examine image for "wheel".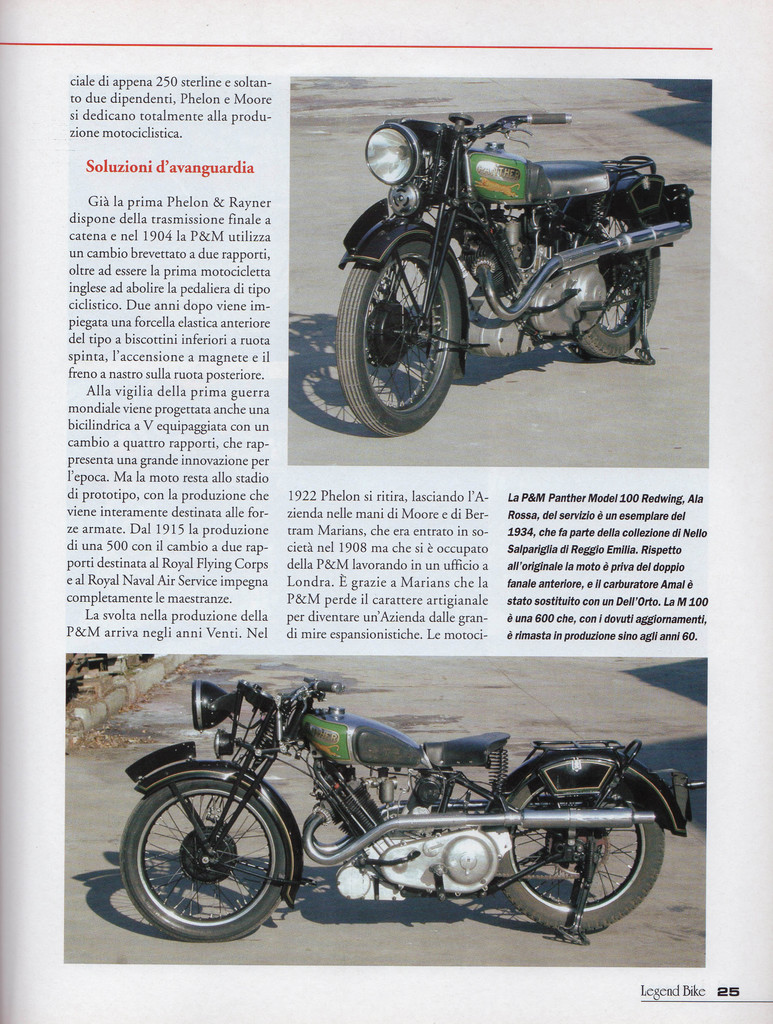
Examination result: region(347, 205, 482, 417).
